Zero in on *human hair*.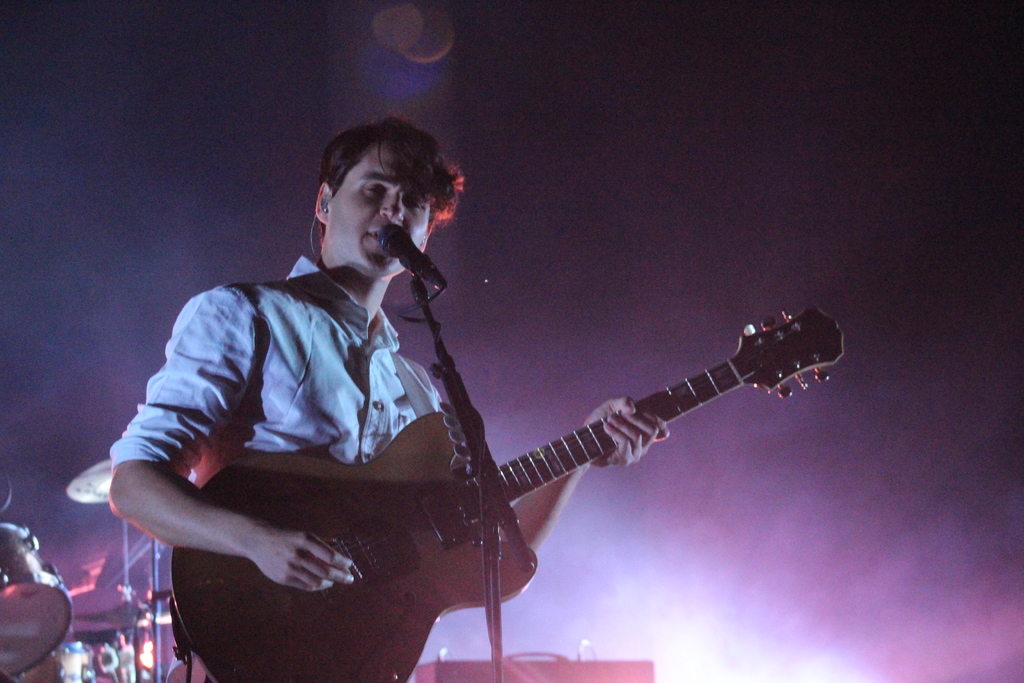
Zeroed in: (313, 117, 470, 238).
